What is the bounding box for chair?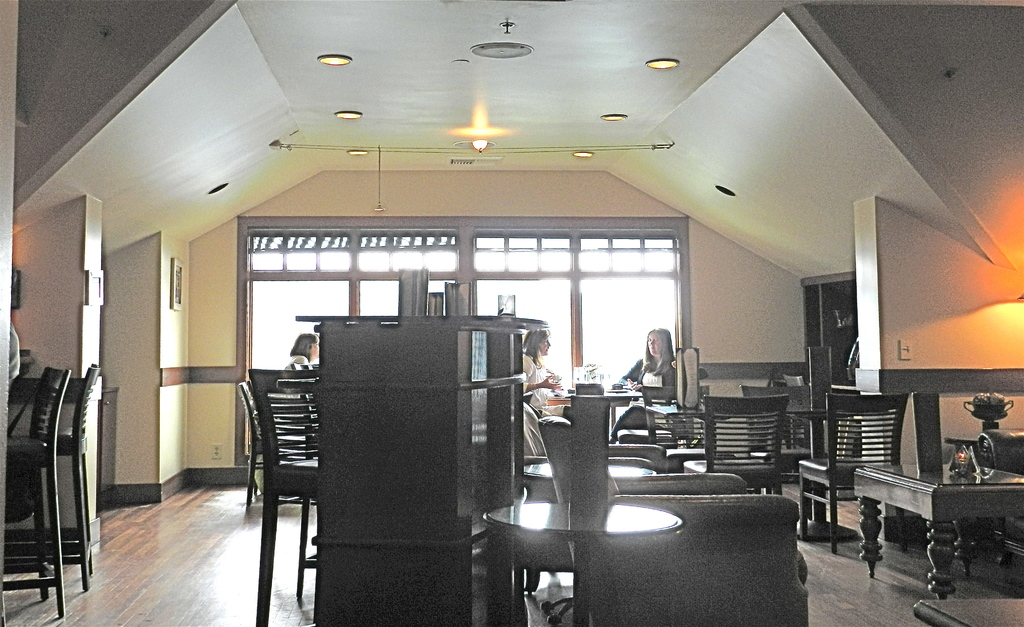
[796,390,908,555].
